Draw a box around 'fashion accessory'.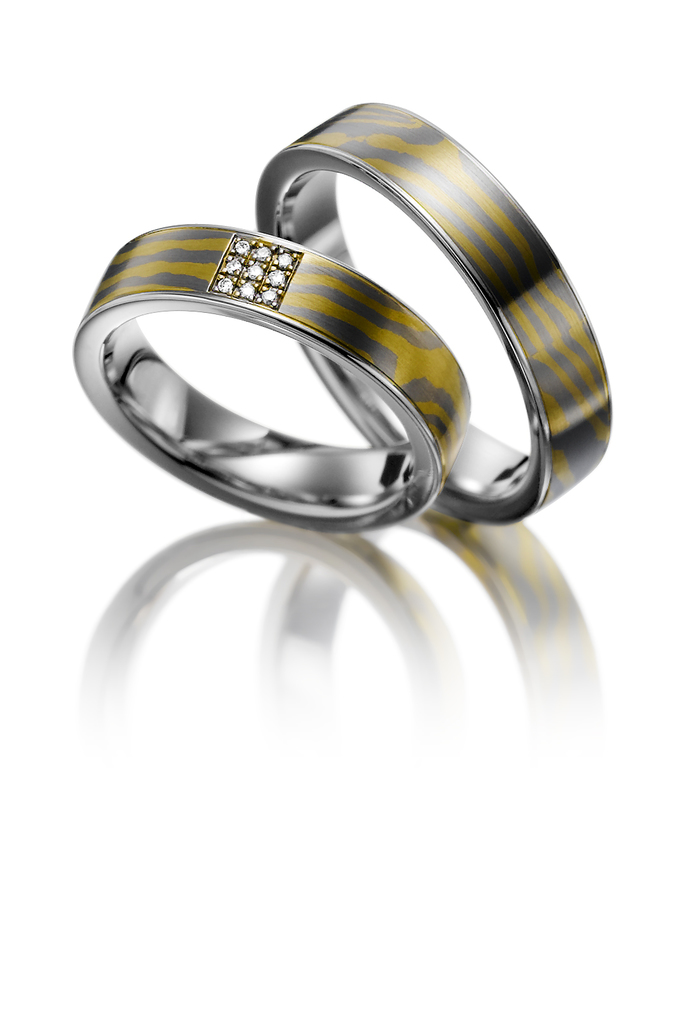
[x1=255, y1=101, x2=614, y2=526].
